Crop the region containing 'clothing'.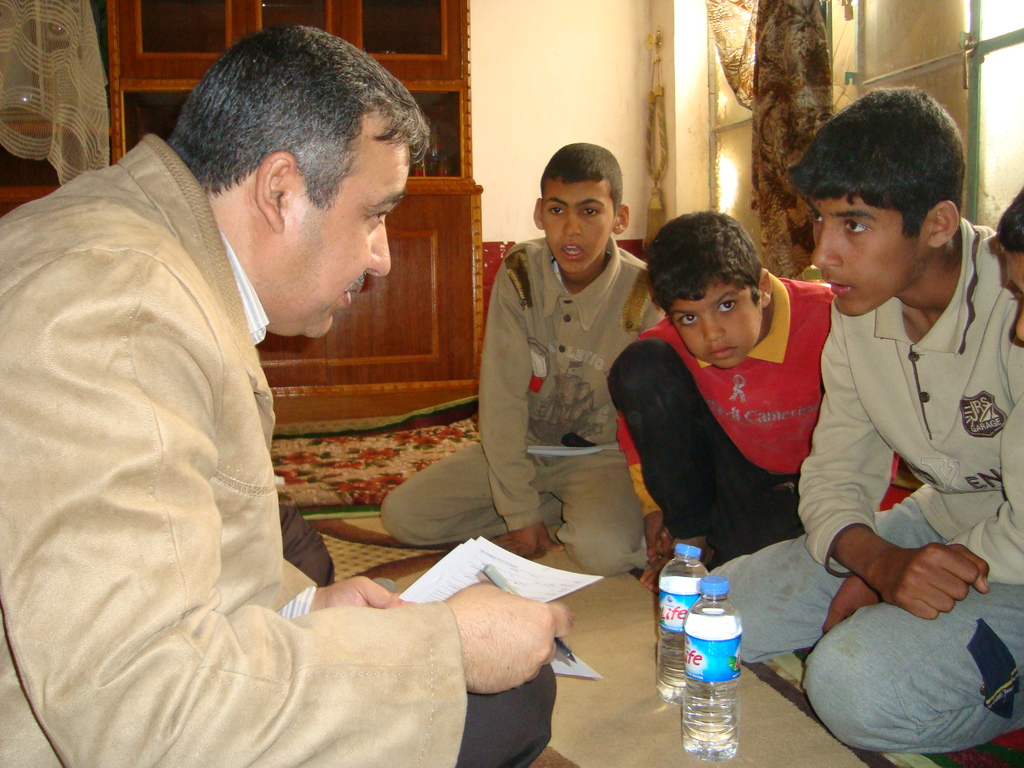
Crop region: {"left": 697, "top": 212, "right": 1023, "bottom": 767}.
